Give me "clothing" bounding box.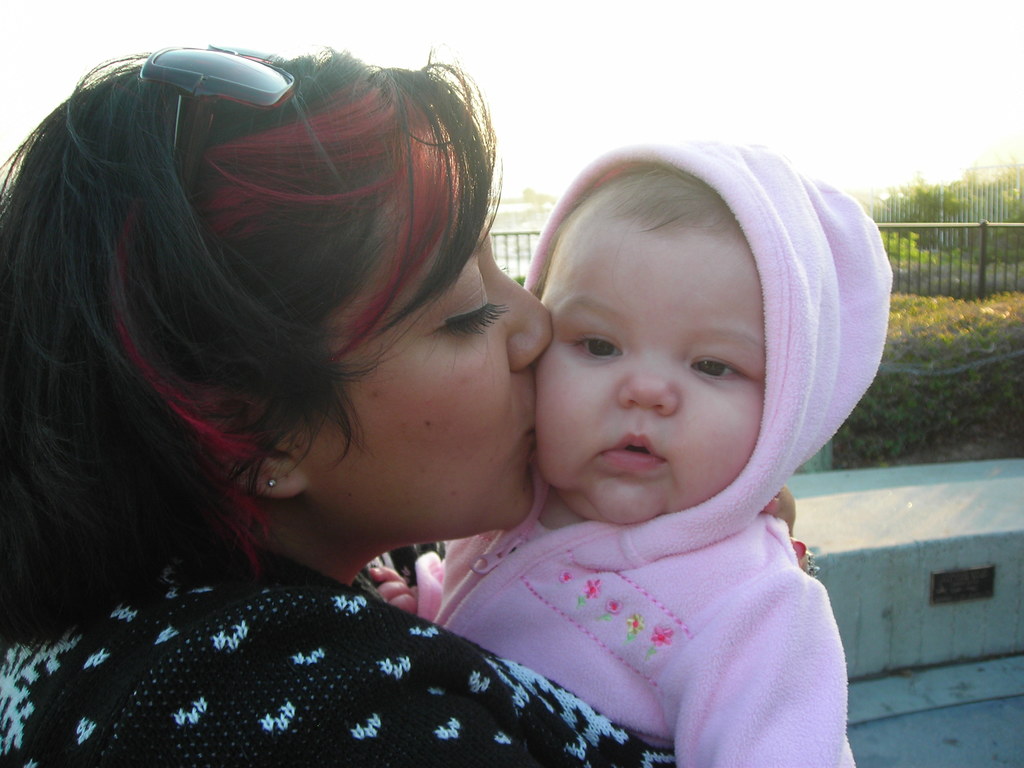
0 534 708 767.
